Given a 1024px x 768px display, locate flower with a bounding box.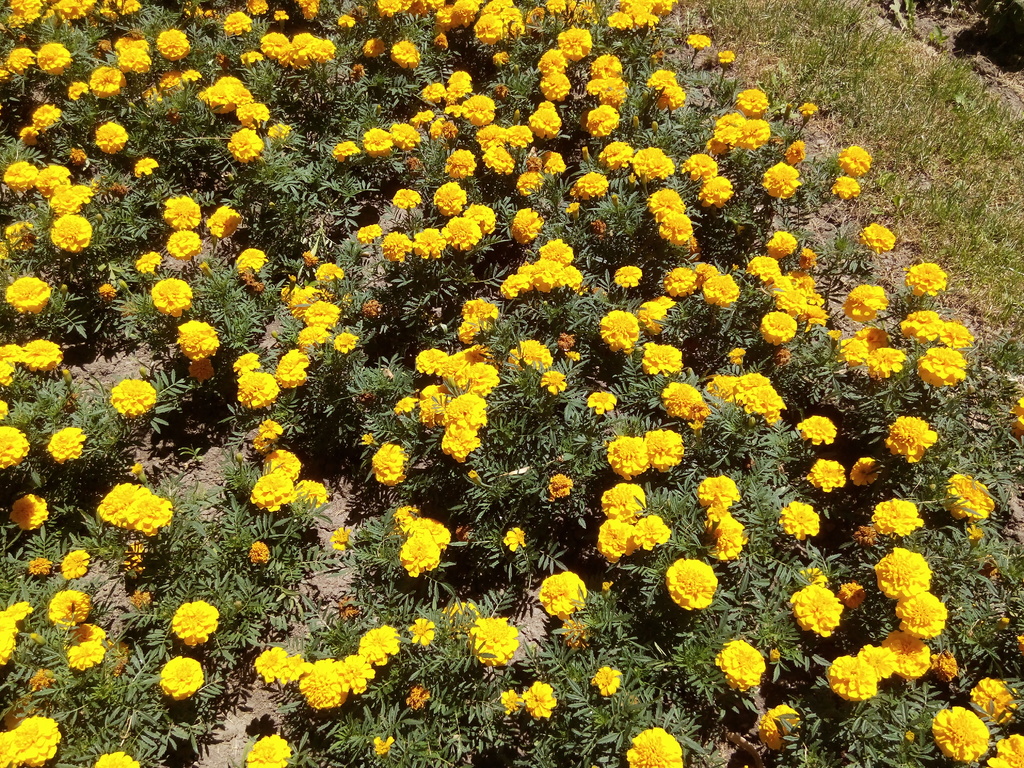
Located: pyautogui.locateOnScreen(152, 279, 191, 304).
